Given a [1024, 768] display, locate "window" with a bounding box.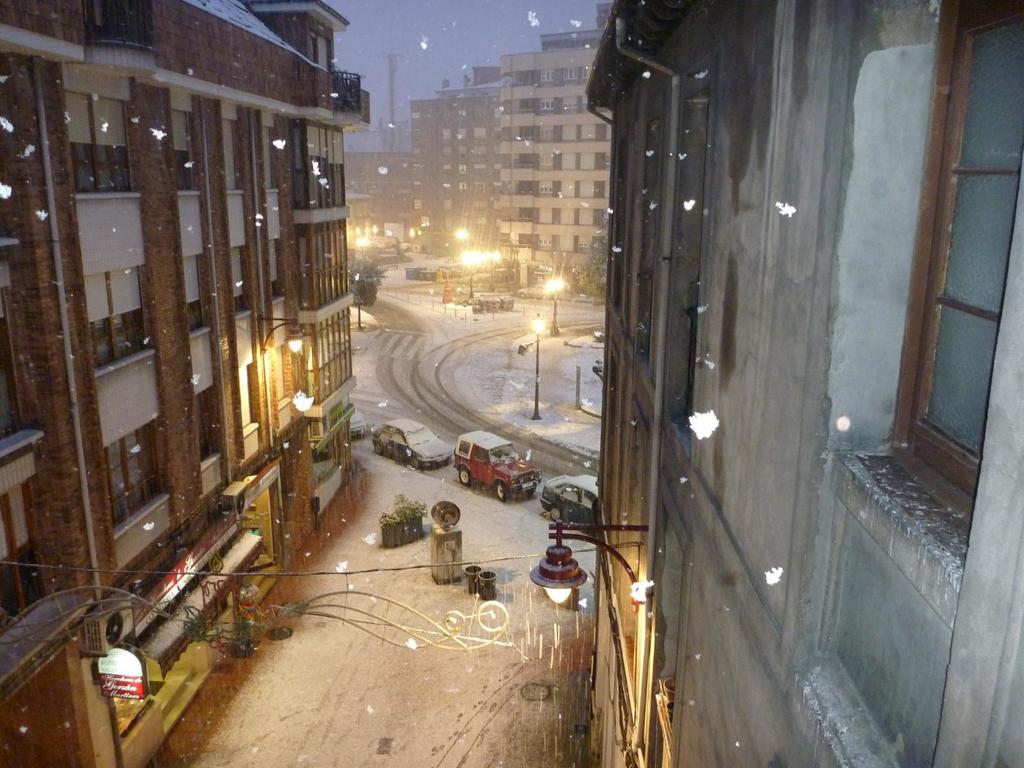
Located: left=260, top=127, right=278, bottom=191.
